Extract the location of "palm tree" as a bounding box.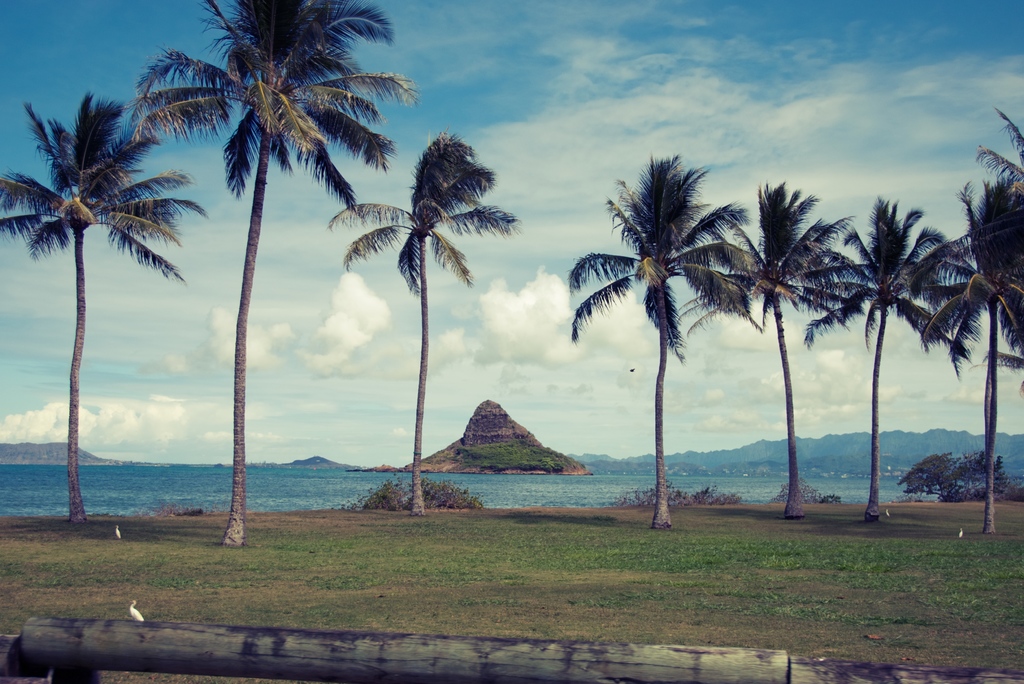
bbox(12, 104, 172, 535).
